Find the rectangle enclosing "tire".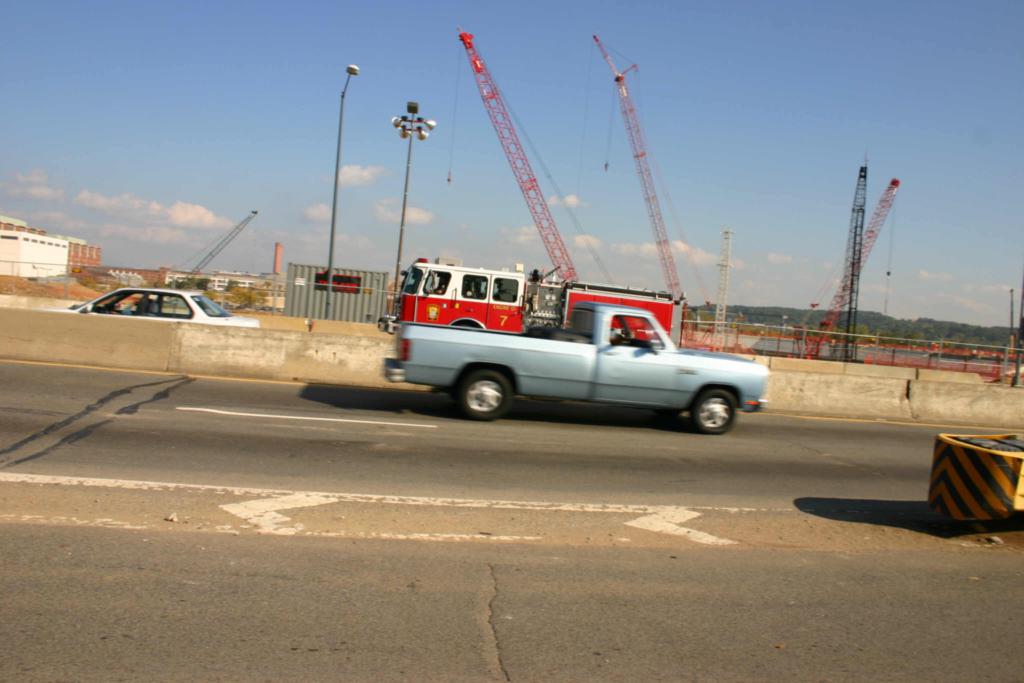
687:387:740:438.
